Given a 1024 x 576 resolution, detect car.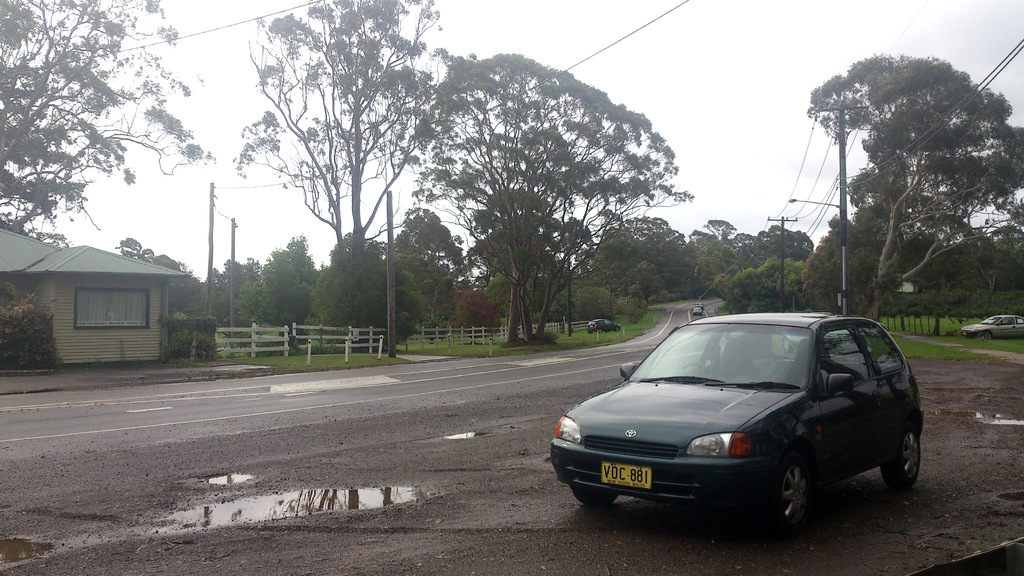
rect(961, 314, 1023, 340).
